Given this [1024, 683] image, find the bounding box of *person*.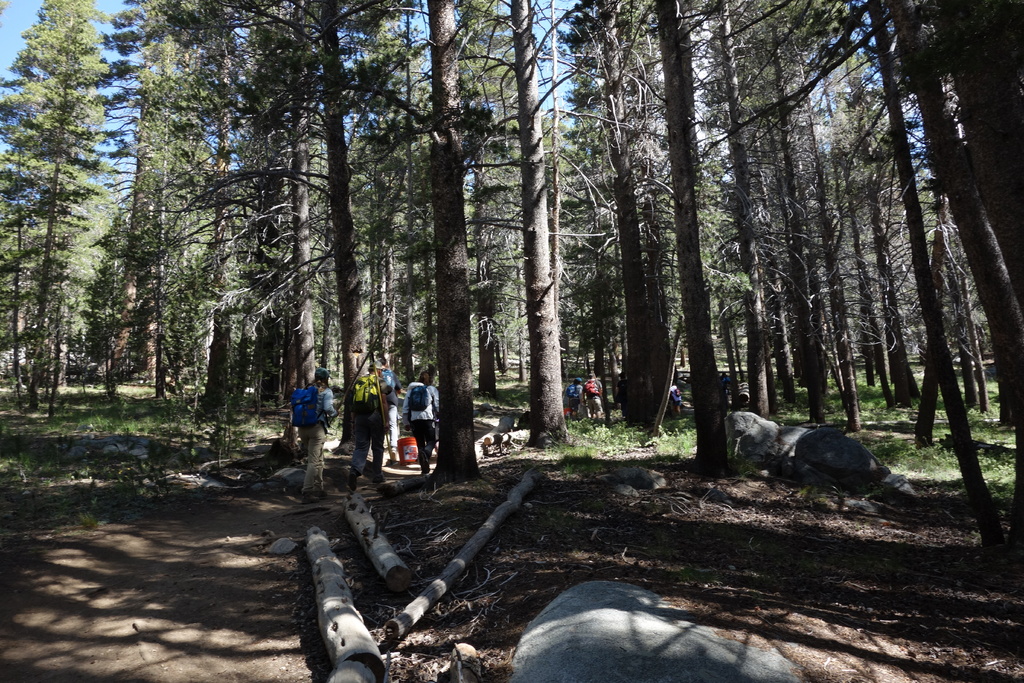
box=[664, 391, 678, 409].
